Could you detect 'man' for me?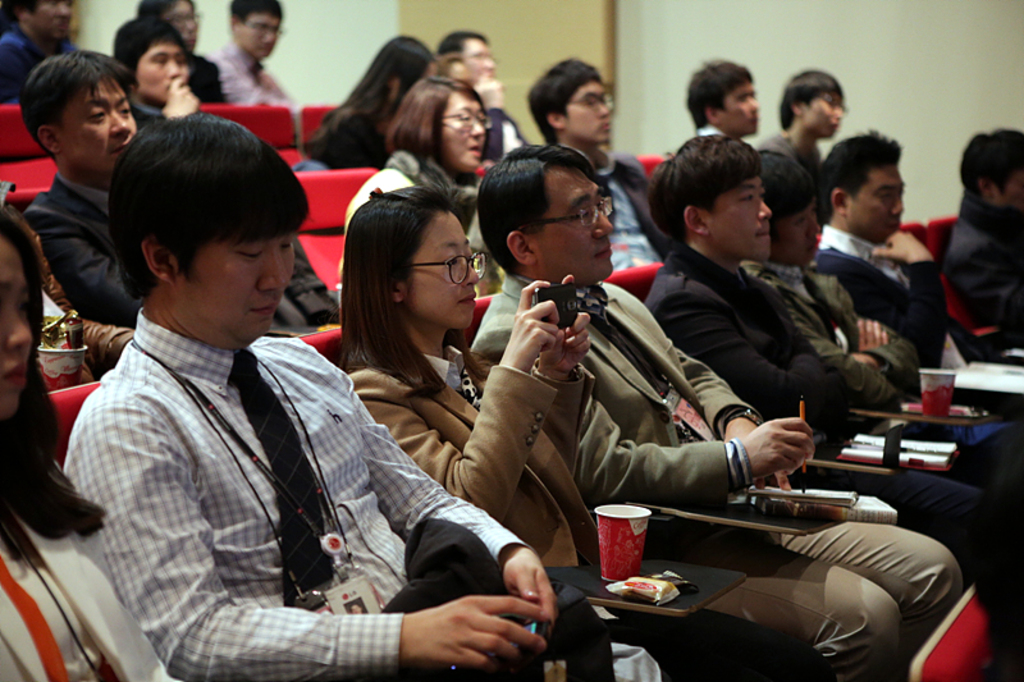
Detection result: [461,137,965,681].
